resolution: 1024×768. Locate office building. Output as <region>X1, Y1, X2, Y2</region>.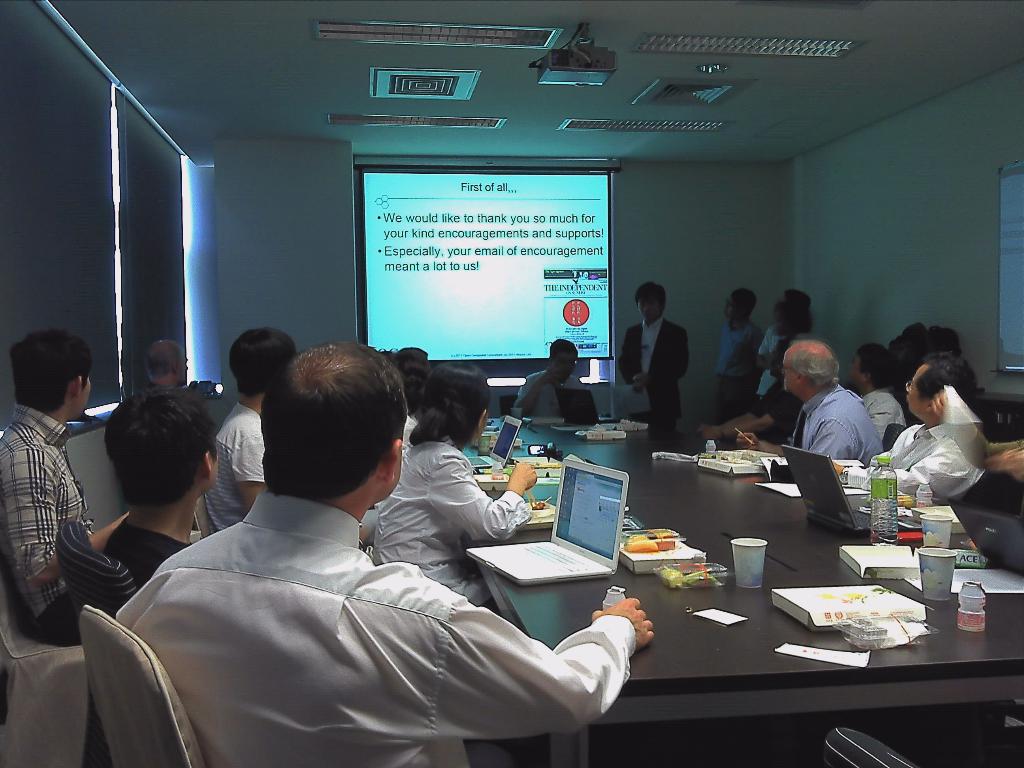
<region>24, 47, 1023, 767</region>.
